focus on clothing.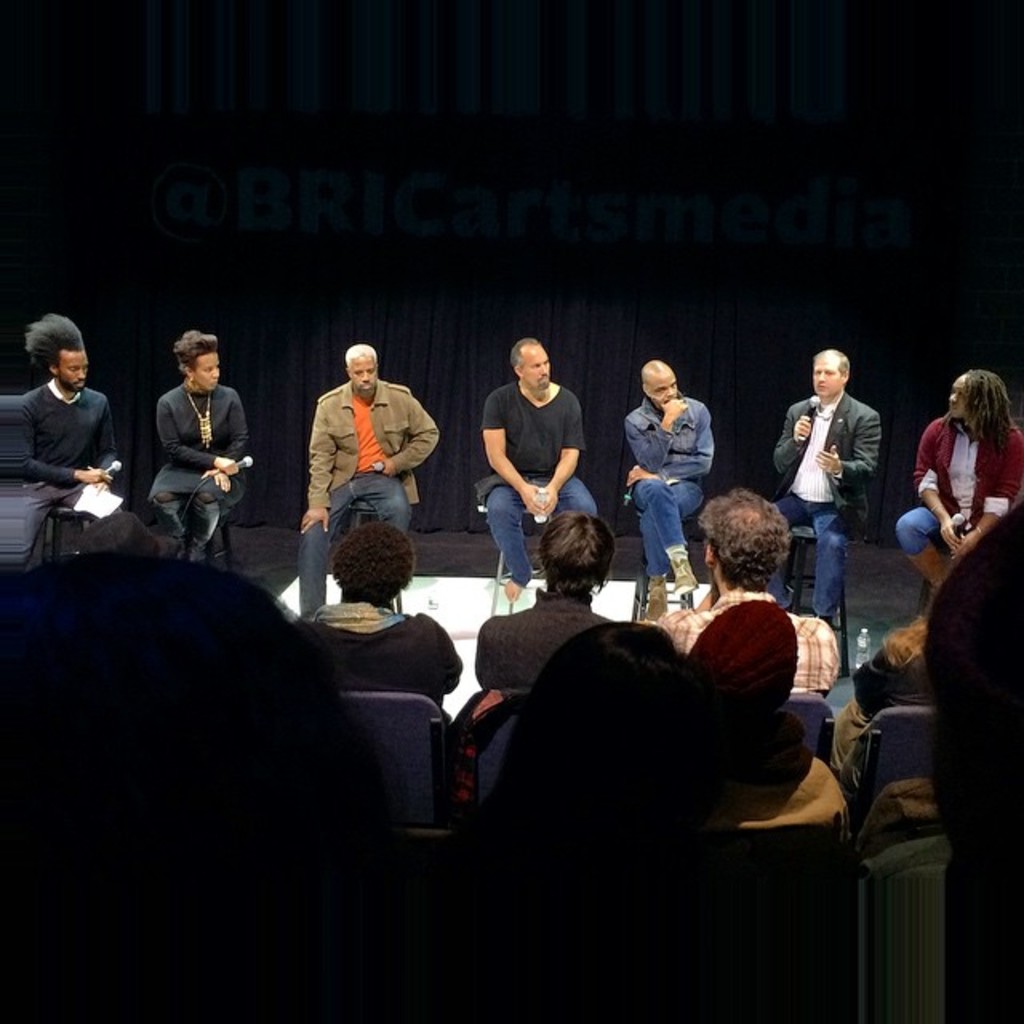
Focused at bbox=(472, 382, 610, 586).
